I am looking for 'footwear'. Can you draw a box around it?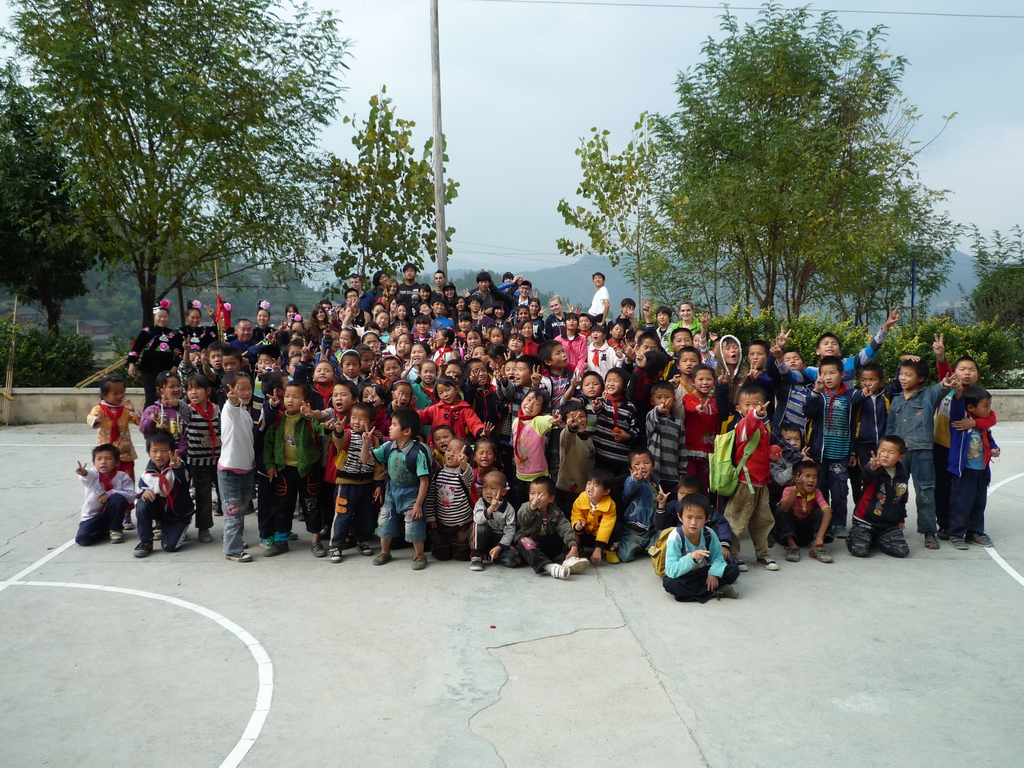
Sure, the bounding box is (950, 538, 970, 552).
